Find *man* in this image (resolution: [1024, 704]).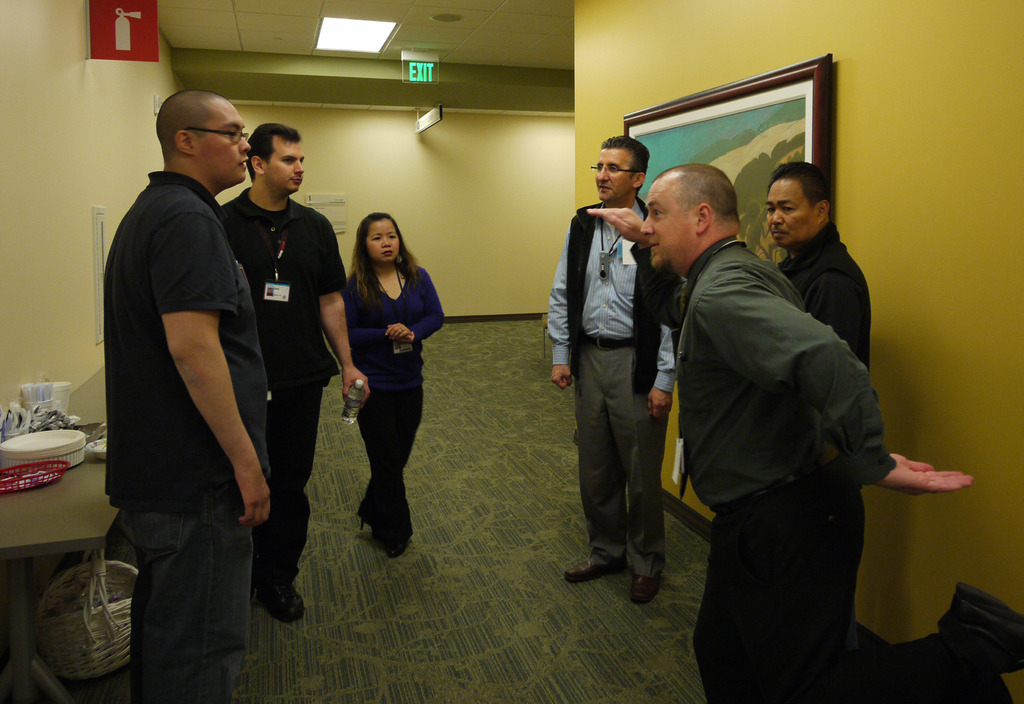
105:89:273:703.
